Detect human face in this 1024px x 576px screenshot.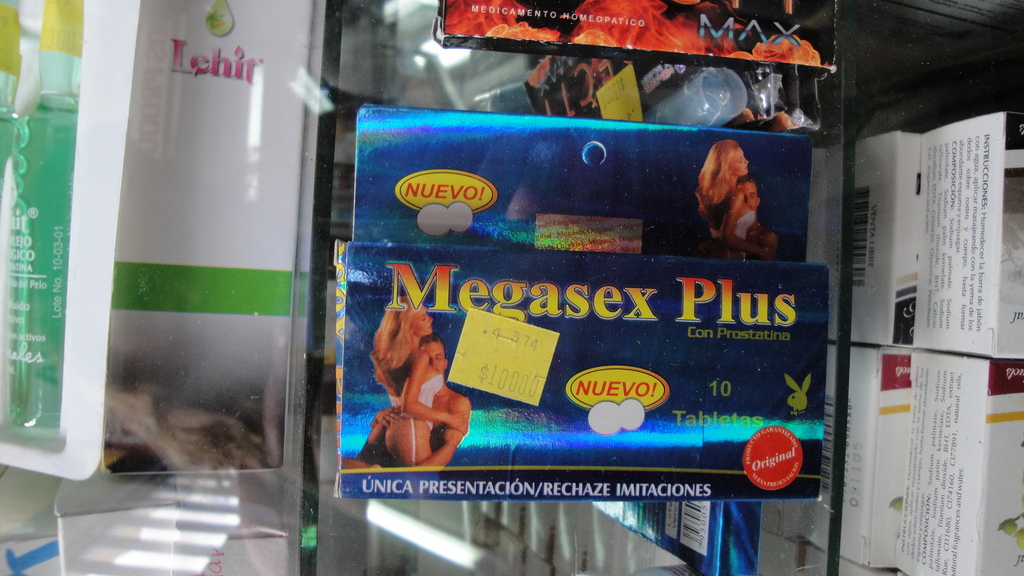
Detection: Rect(731, 146, 748, 176).
